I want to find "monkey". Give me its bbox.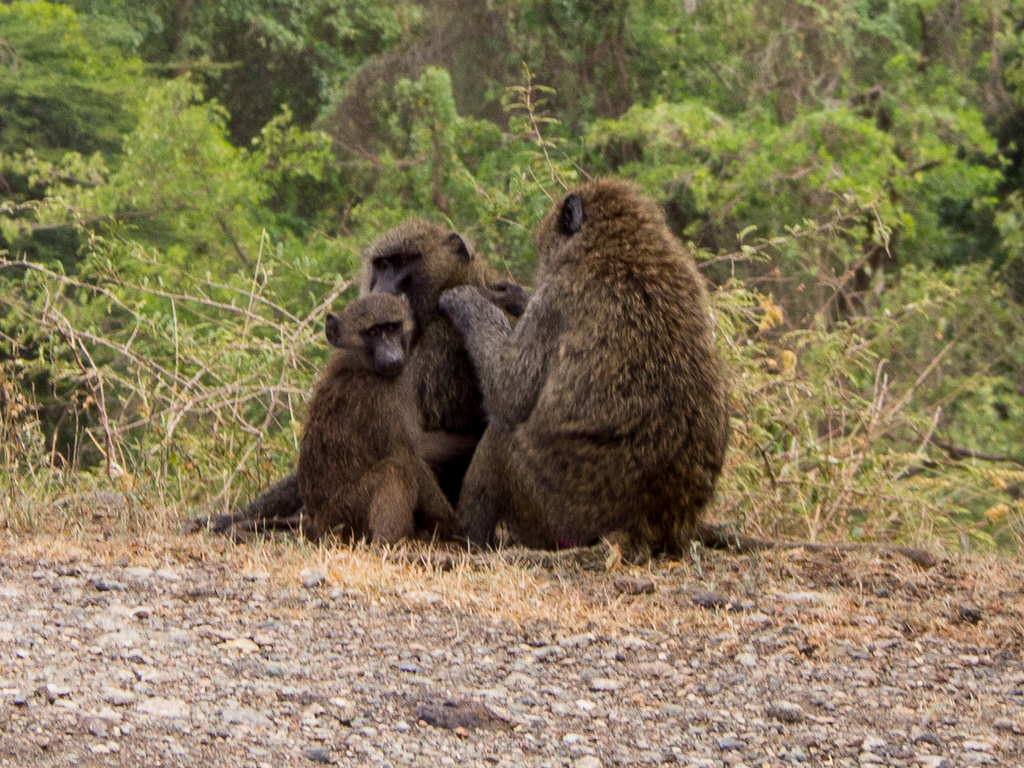
pyautogui.locateOnScreen(202, 217, 529, 527).
